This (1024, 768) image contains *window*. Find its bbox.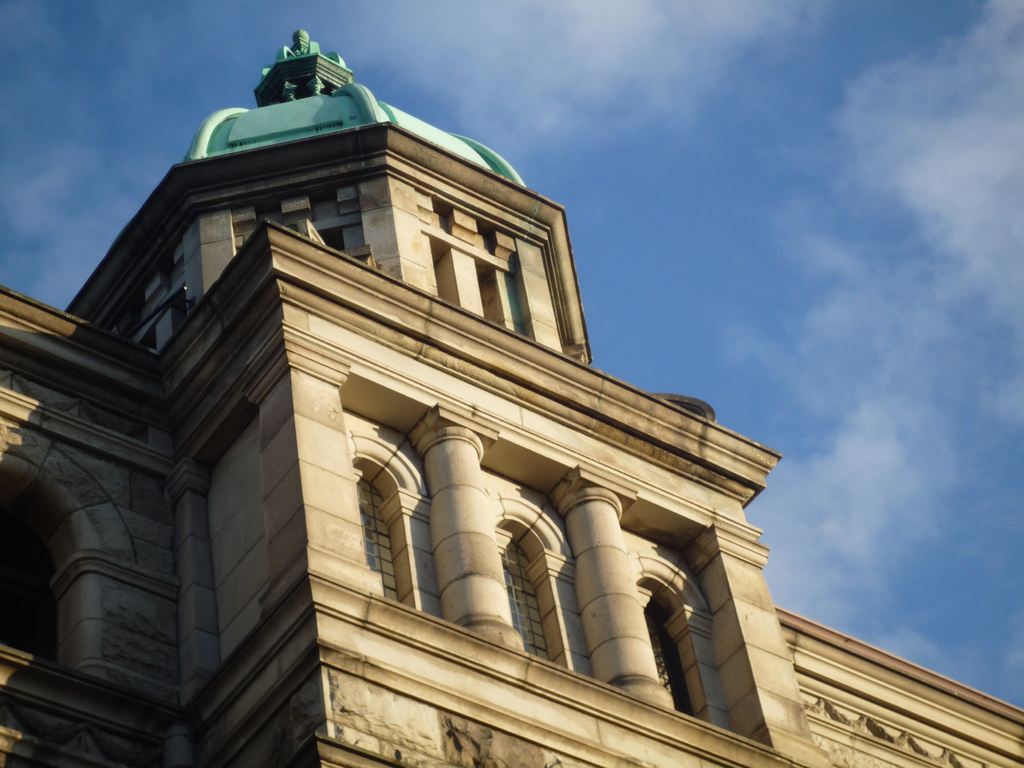
{"left": 500, "top": 537, "right": 552, "bottom": 659}.
